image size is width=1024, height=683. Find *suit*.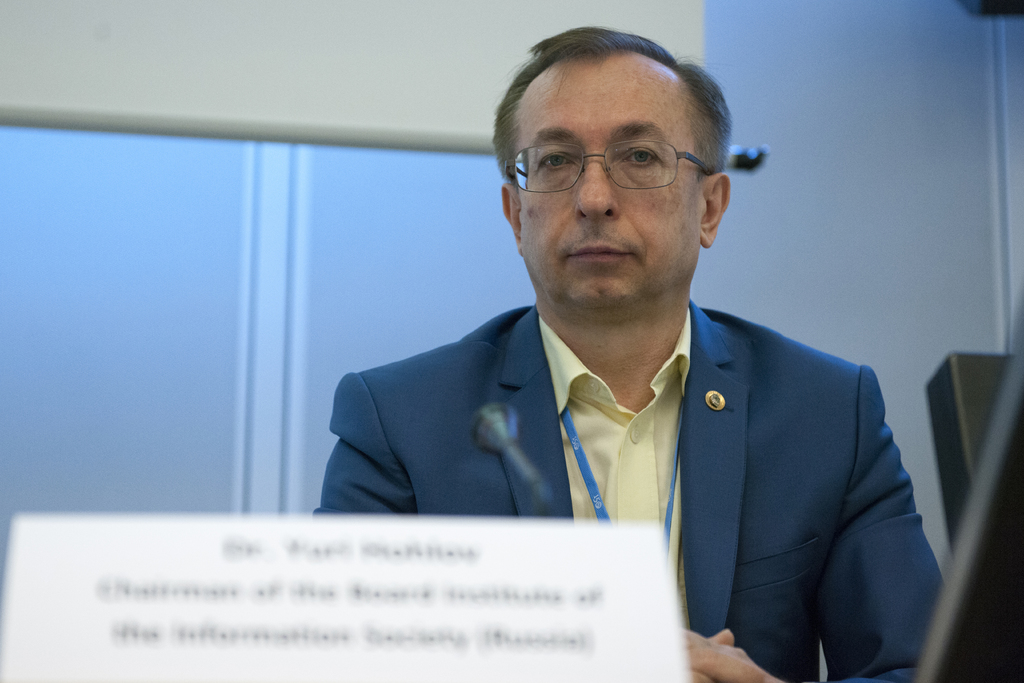
[left=307, top=302, right=945, bottom=682].
